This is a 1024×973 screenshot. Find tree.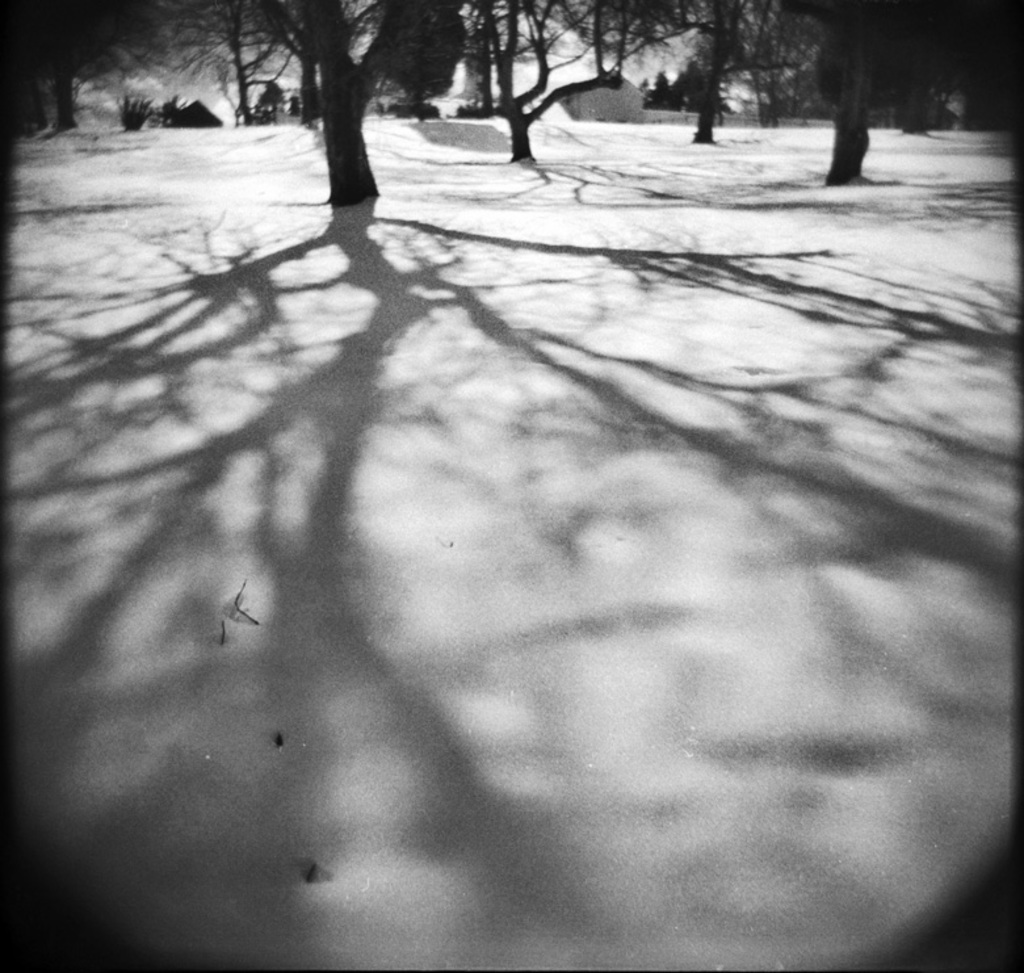
Bounding box: 643/67/679/110.
